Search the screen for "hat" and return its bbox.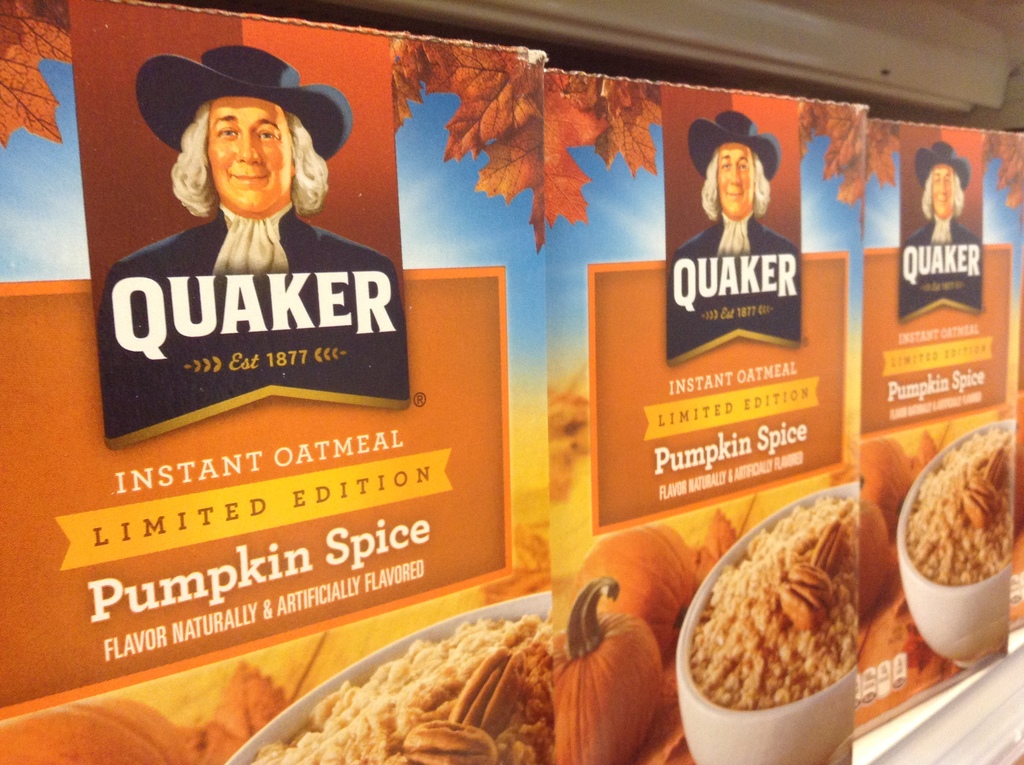
Found: (left=914, top=140, right=973, bottom=189).
